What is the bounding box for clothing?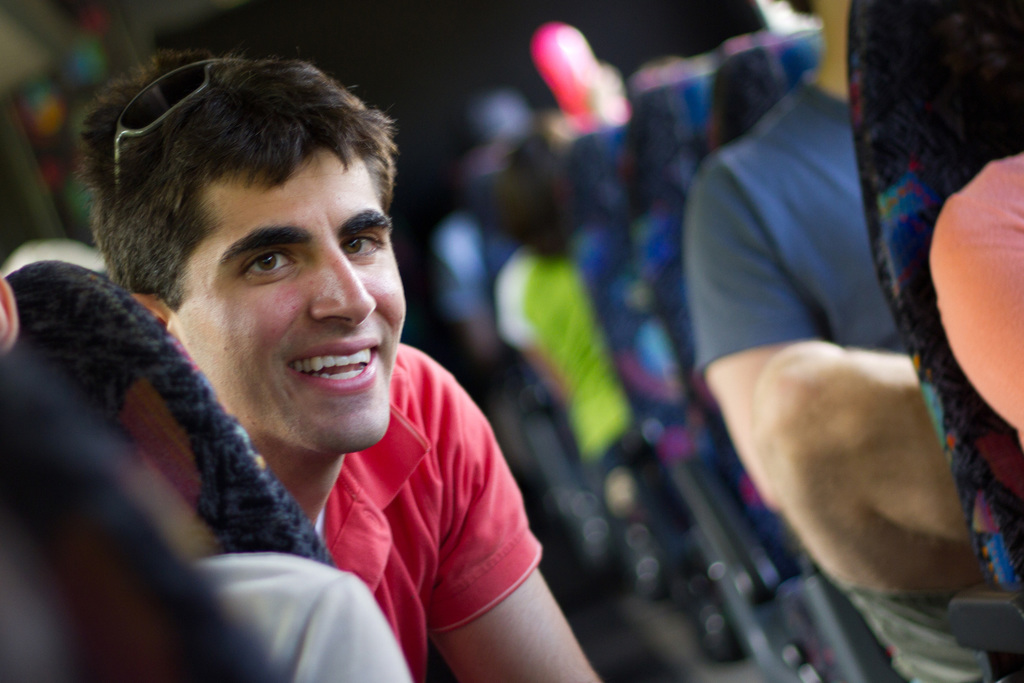
bbox(524, 255, 634, 461).
